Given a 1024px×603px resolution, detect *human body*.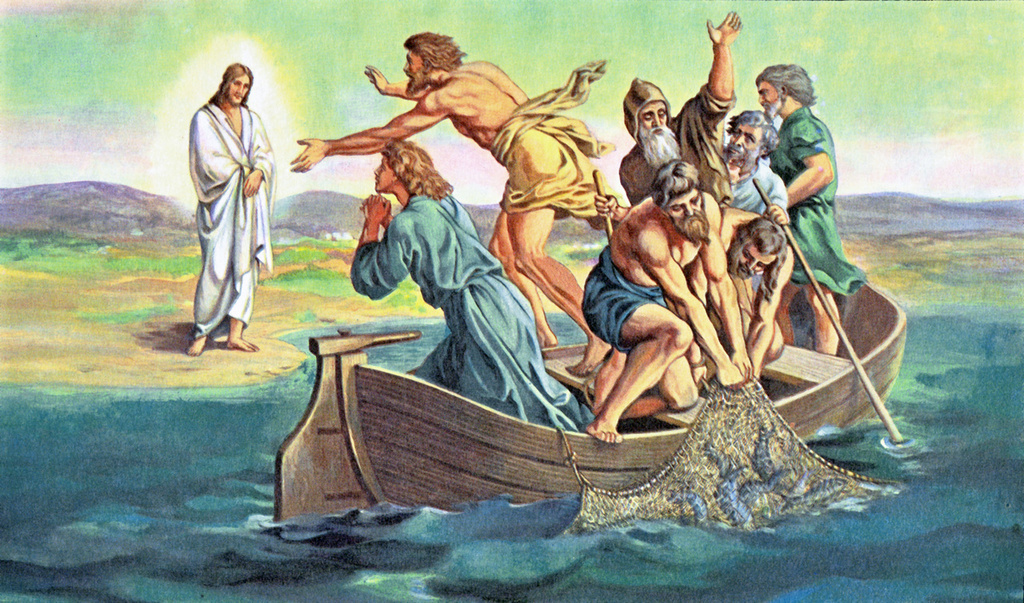
locate(770, 101, 856, 351).
